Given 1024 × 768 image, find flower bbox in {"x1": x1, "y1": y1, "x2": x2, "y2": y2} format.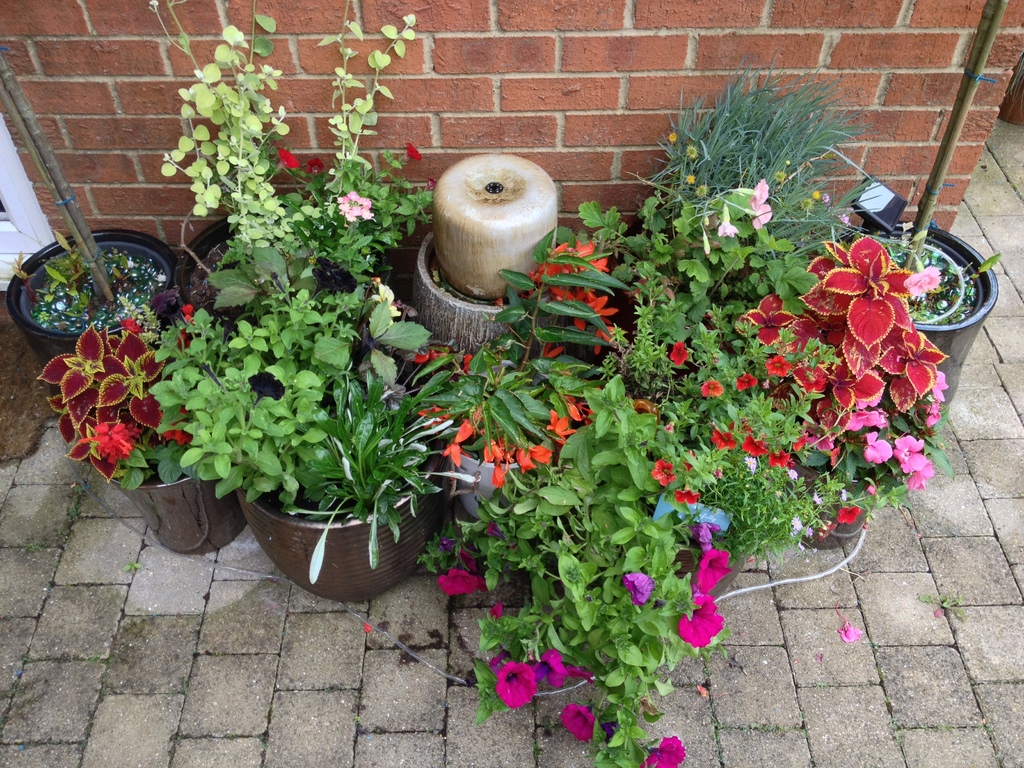
{"x1": 676, "y1": 596, "x2": 723, "y2": 648}.
